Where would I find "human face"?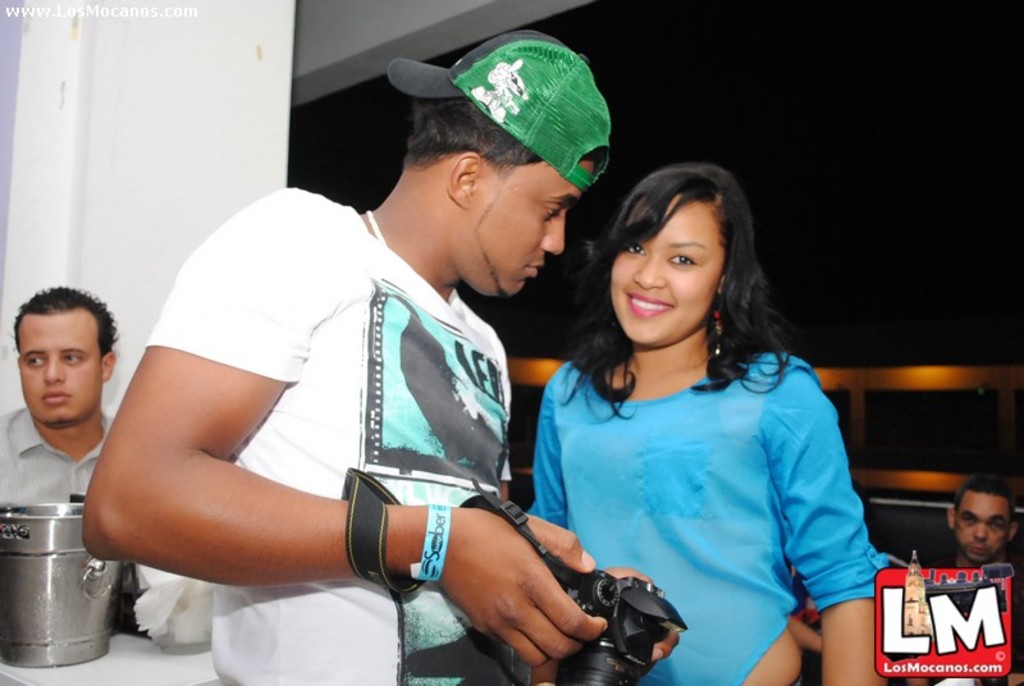
At <bbox>19, 306, 100, 426</bbox>.
